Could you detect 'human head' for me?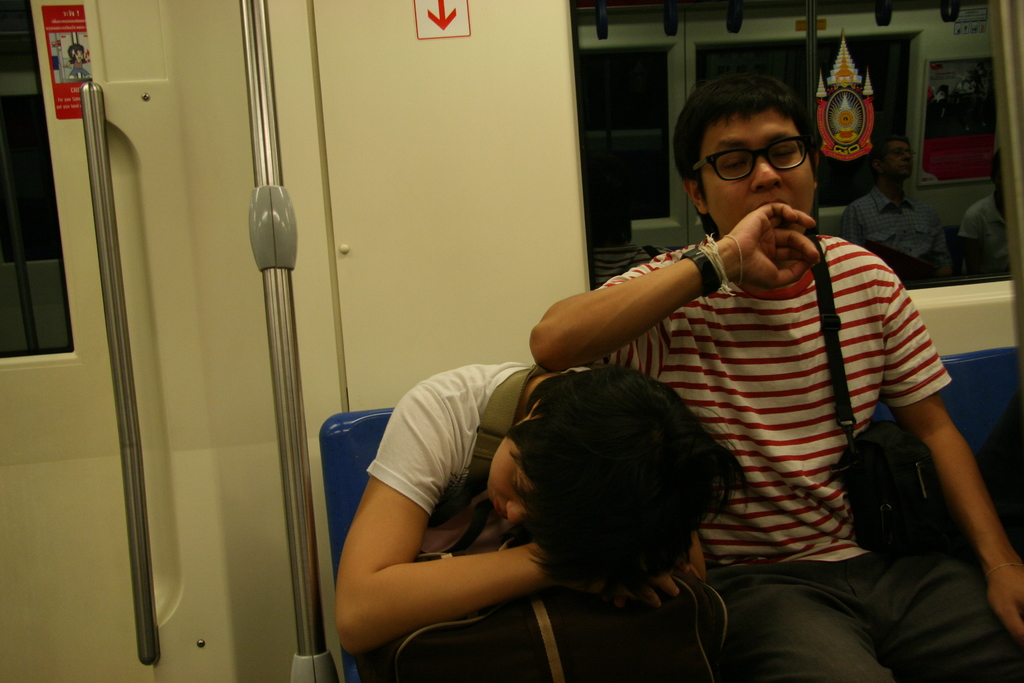
Detection result: crop(479, 363, 749, 595).
